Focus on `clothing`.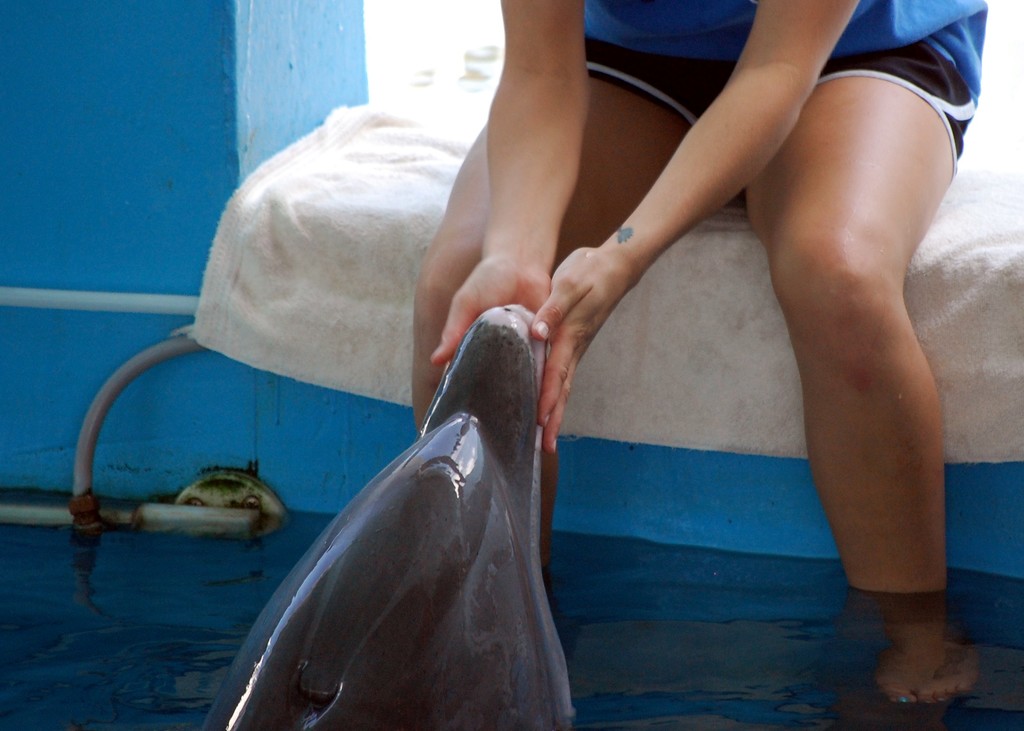
Focused at box(583, 38, 974, 189).
